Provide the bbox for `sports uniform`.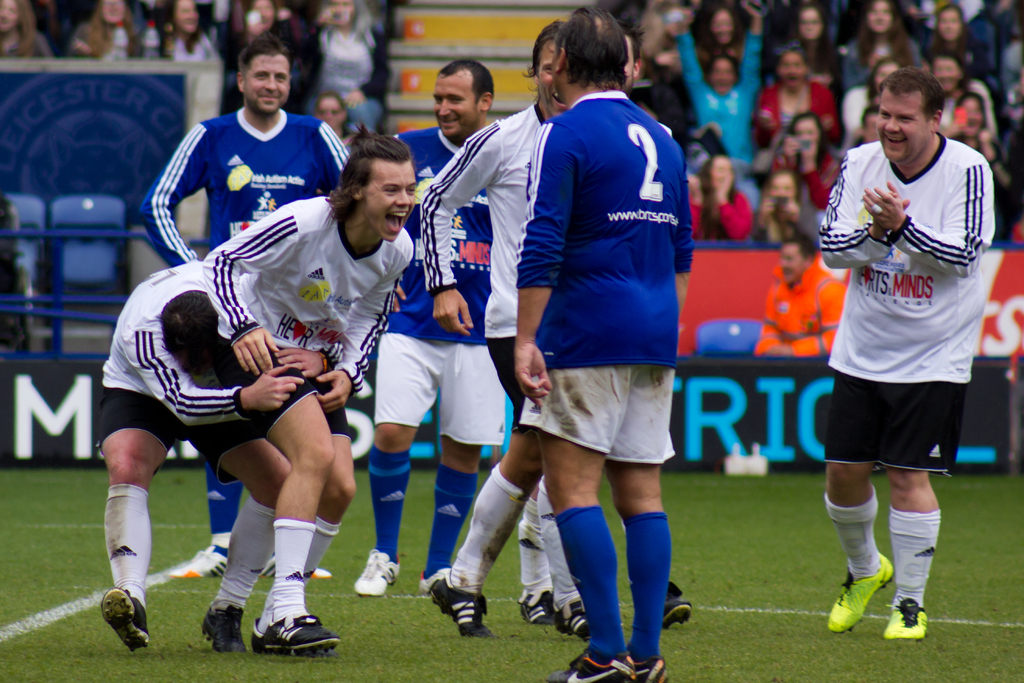
(140, 103, 378, 279).
